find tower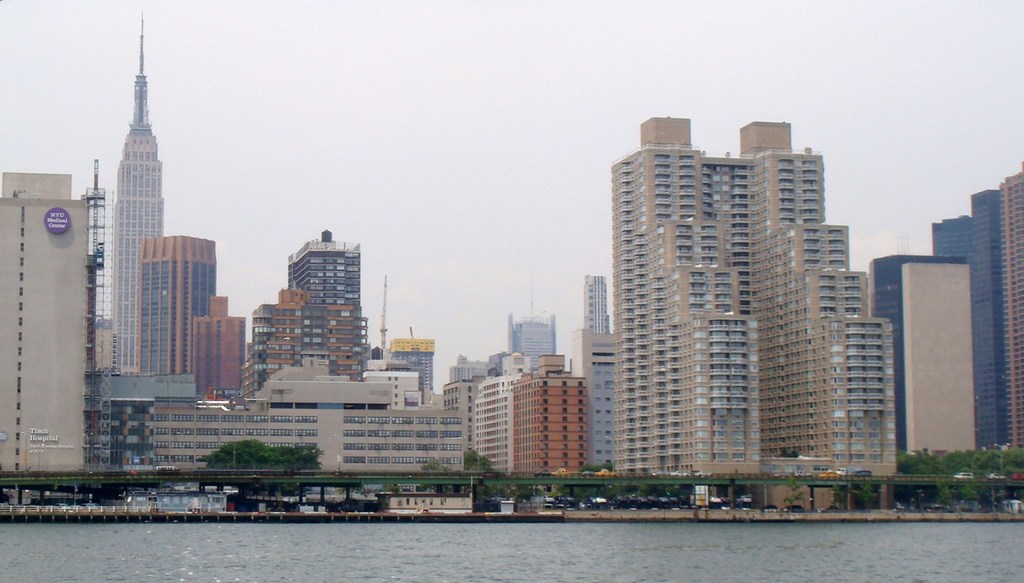
(140,232,218,384)
